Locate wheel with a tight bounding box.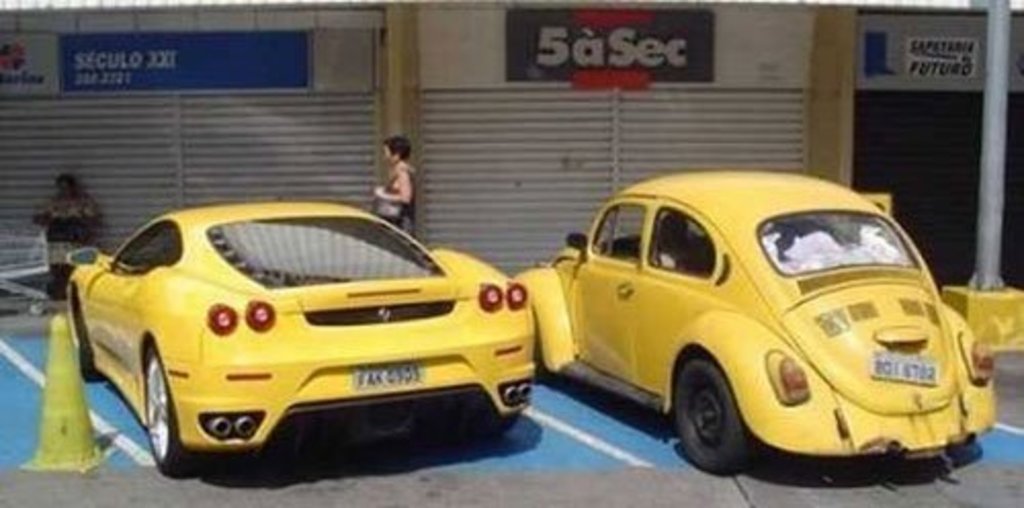
region(137, 344, 193, 479).
